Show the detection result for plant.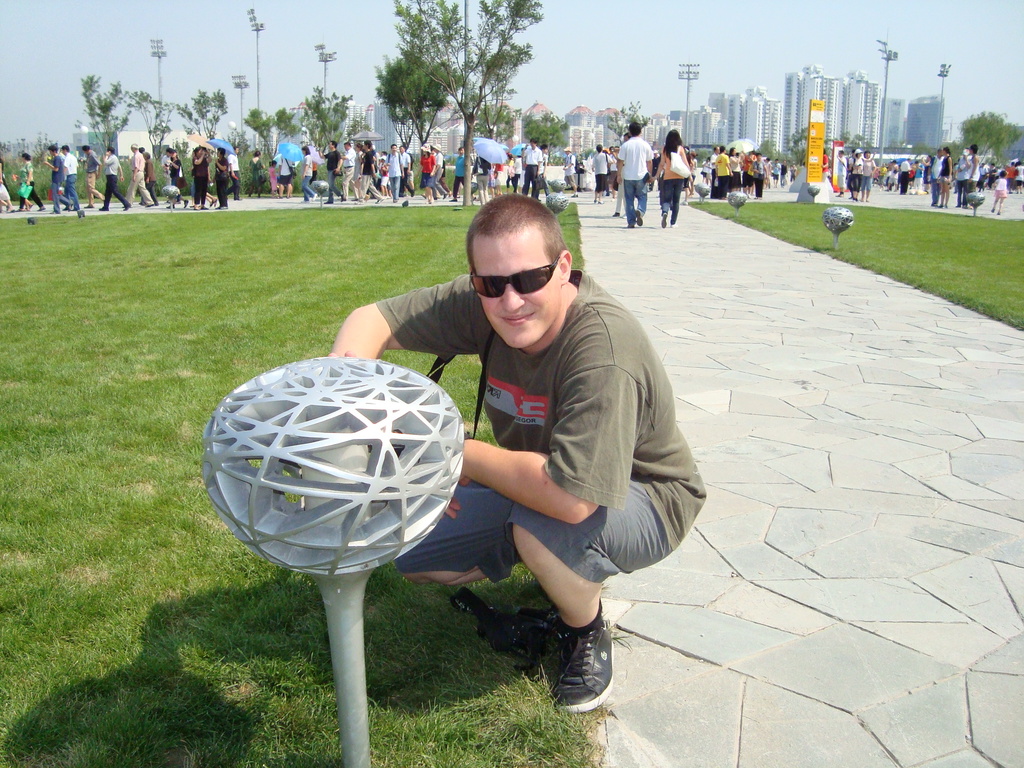
x1=546 y1=177 x2=586 y2=192.
